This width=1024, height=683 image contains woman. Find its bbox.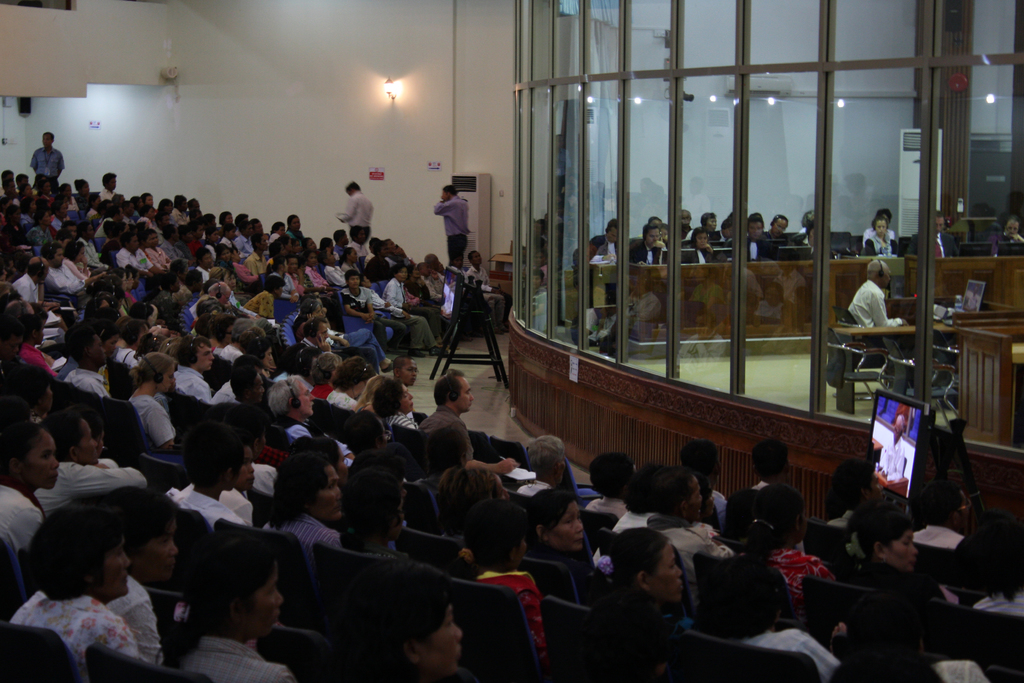
221, 267, 261, 320.
